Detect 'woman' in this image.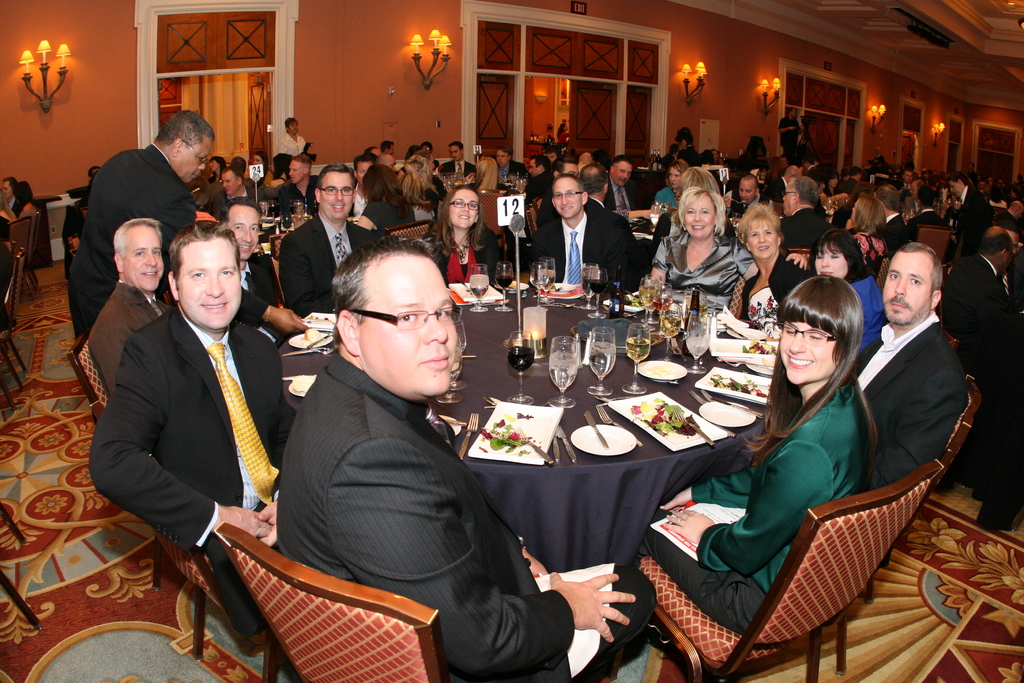
Detection: {"left": 363, "top": 161, "right": 419, "bottom": 236}.
